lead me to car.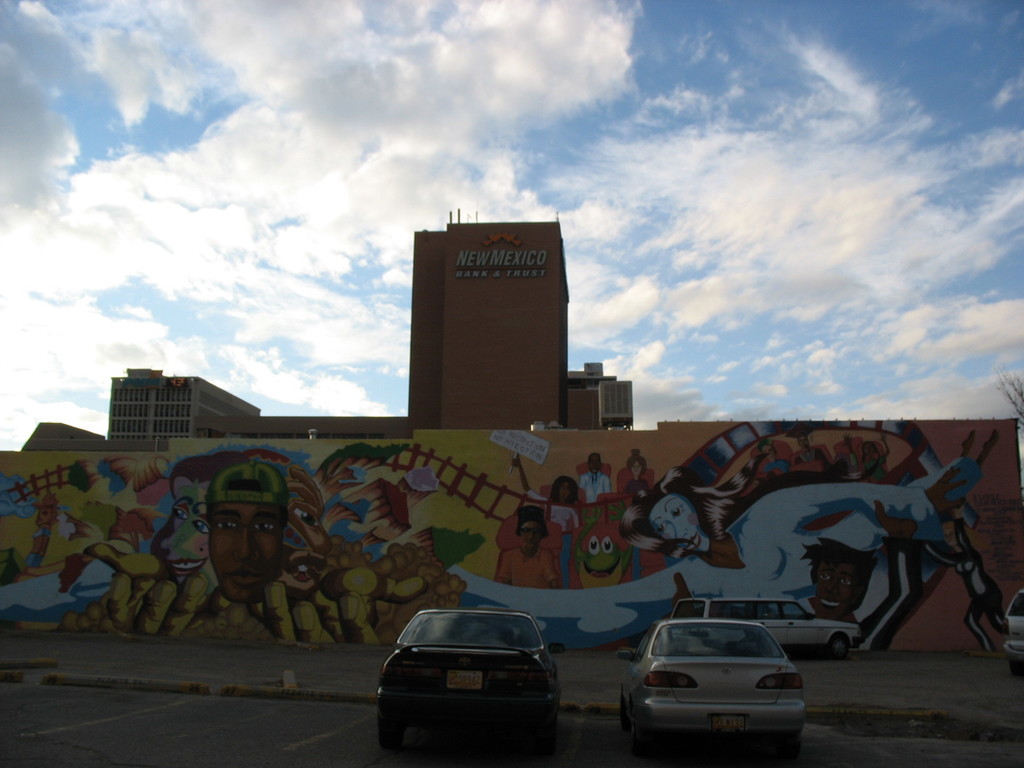
Lead to left=620, top=616, right=810, bottom=755.
